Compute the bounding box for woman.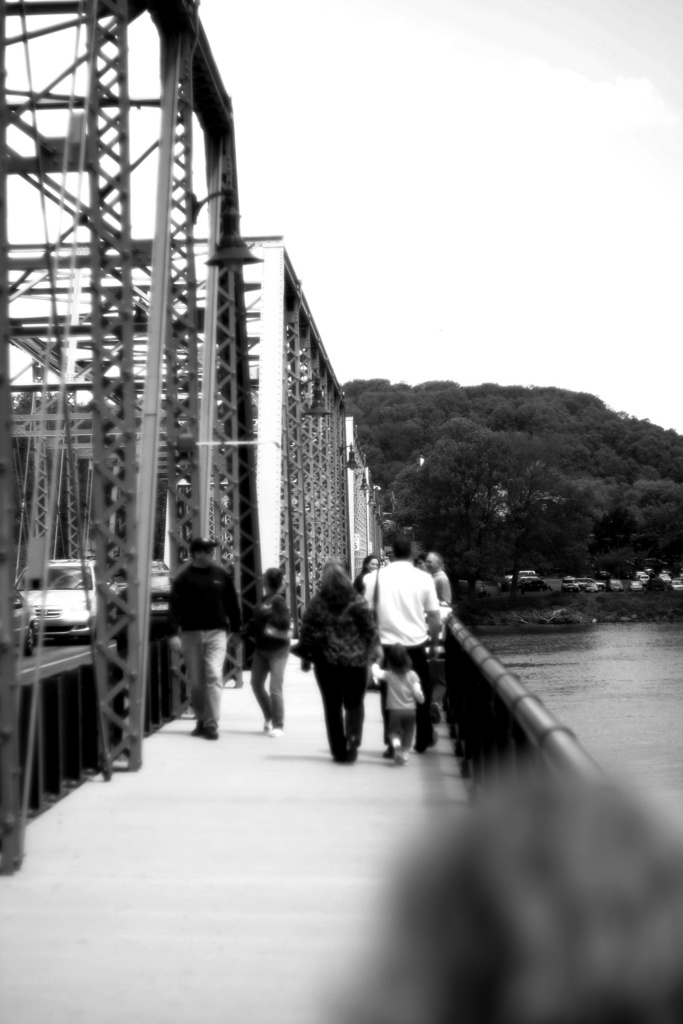
(left=244, top=565, right=298, bottom=731).
